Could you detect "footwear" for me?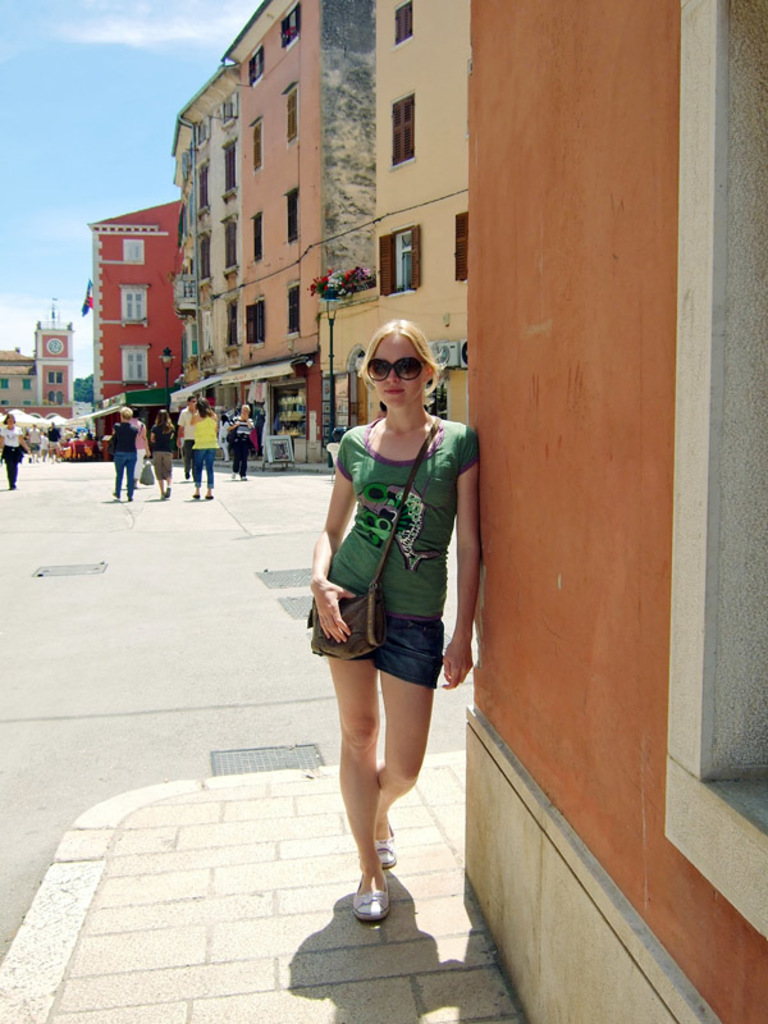
Detection result: <region>360, 824, 403, 867</region>.
